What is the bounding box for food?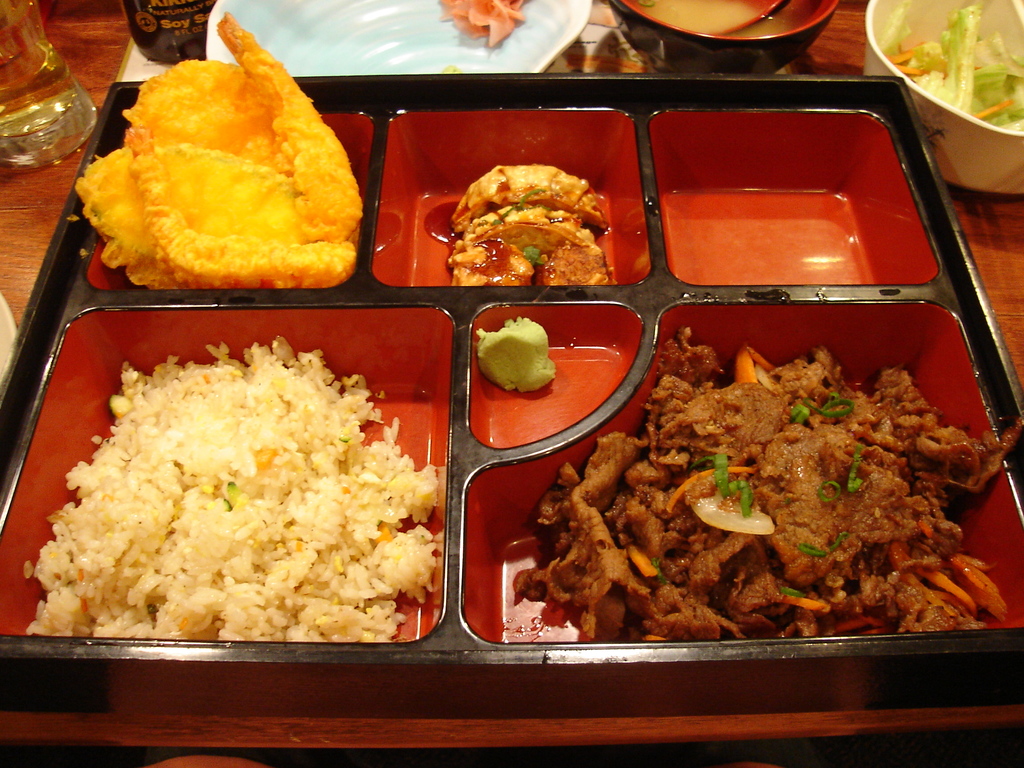
box(557, 344, 954, 662).
